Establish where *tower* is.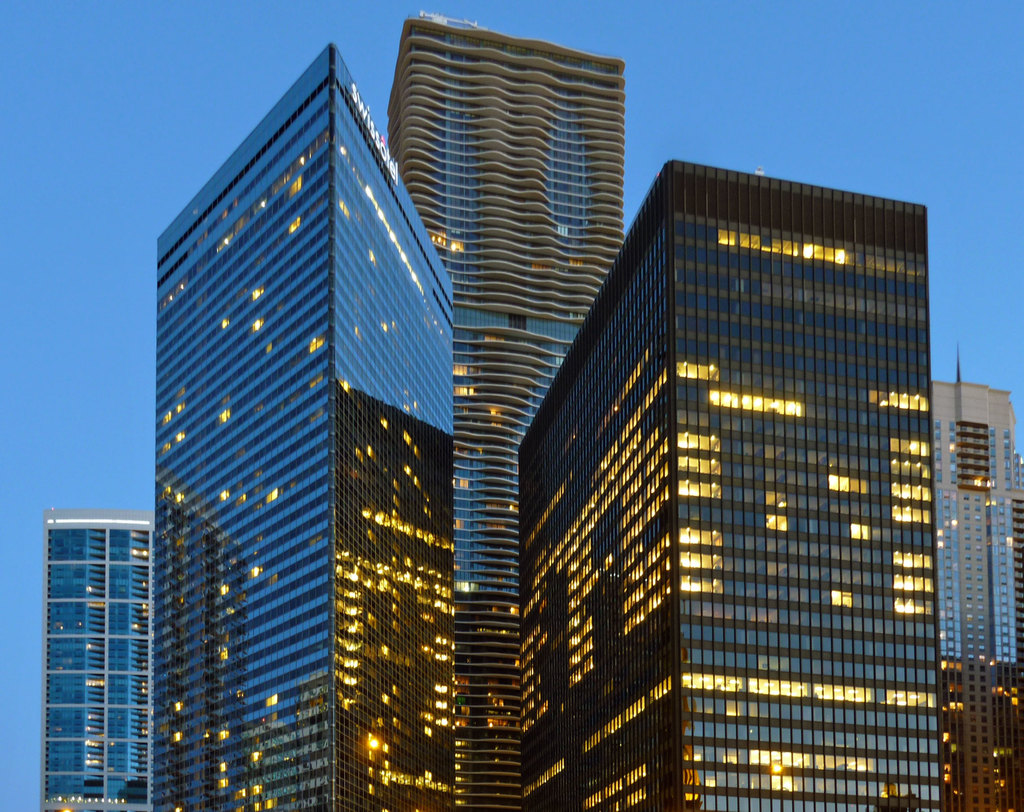
Established at crop(931, 337, 1023, 811).
